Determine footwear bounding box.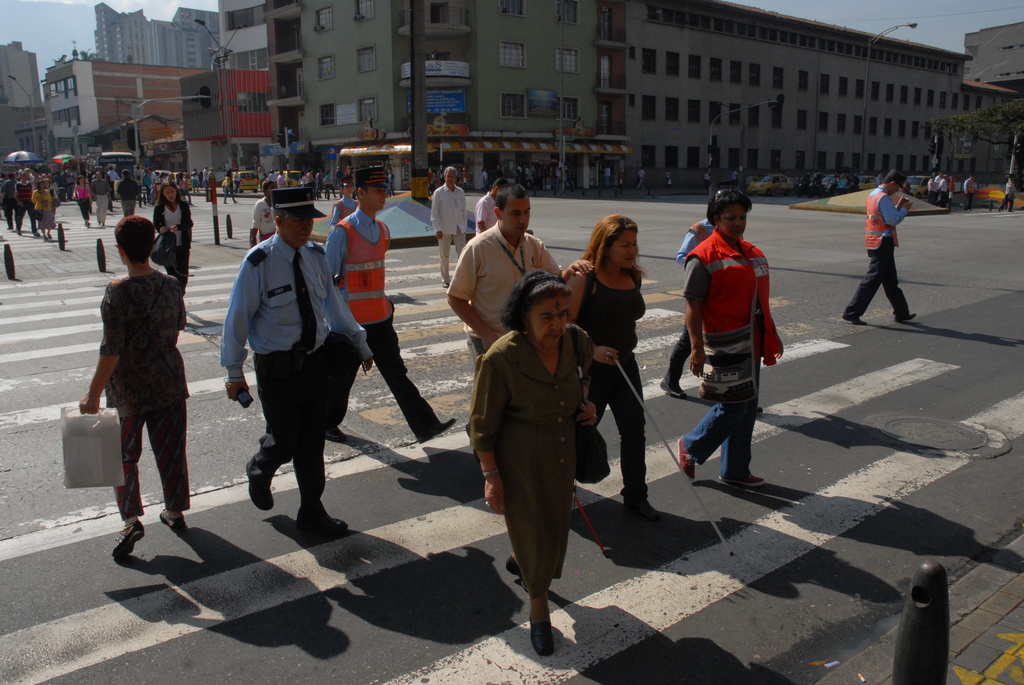
Determined: x1=503 y1=558 x2=554 y2=585.
